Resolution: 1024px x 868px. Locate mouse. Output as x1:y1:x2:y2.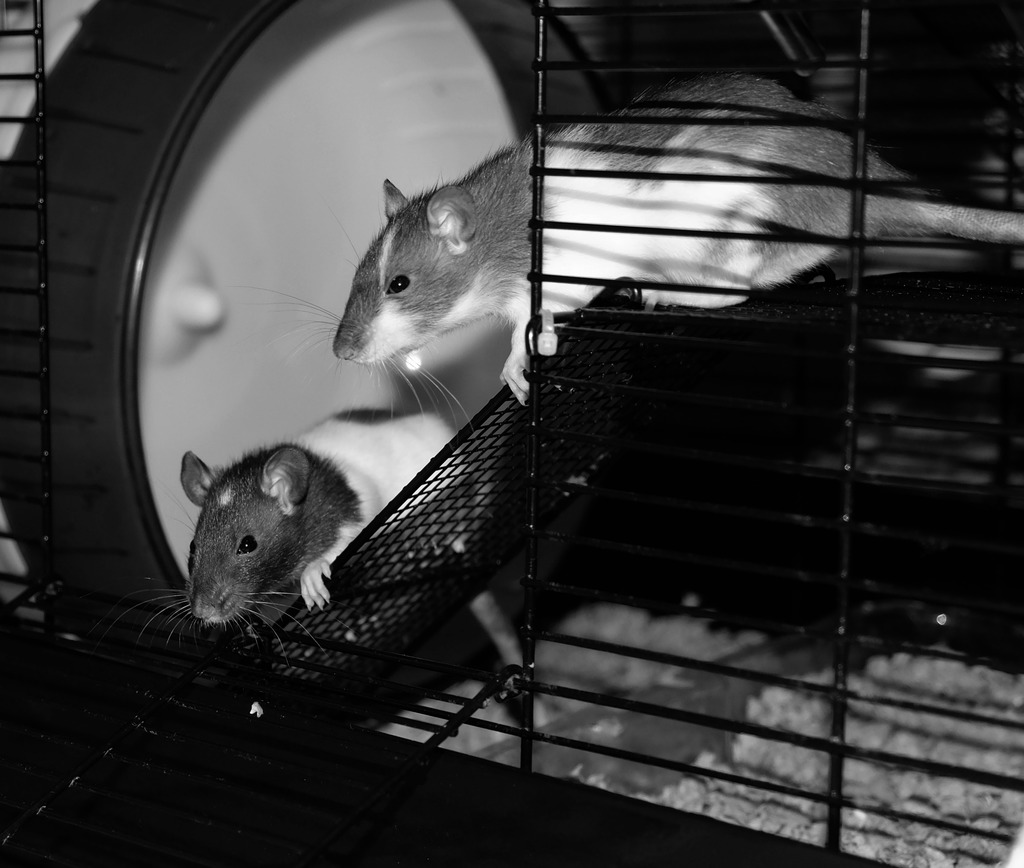
118:415:511:697.
